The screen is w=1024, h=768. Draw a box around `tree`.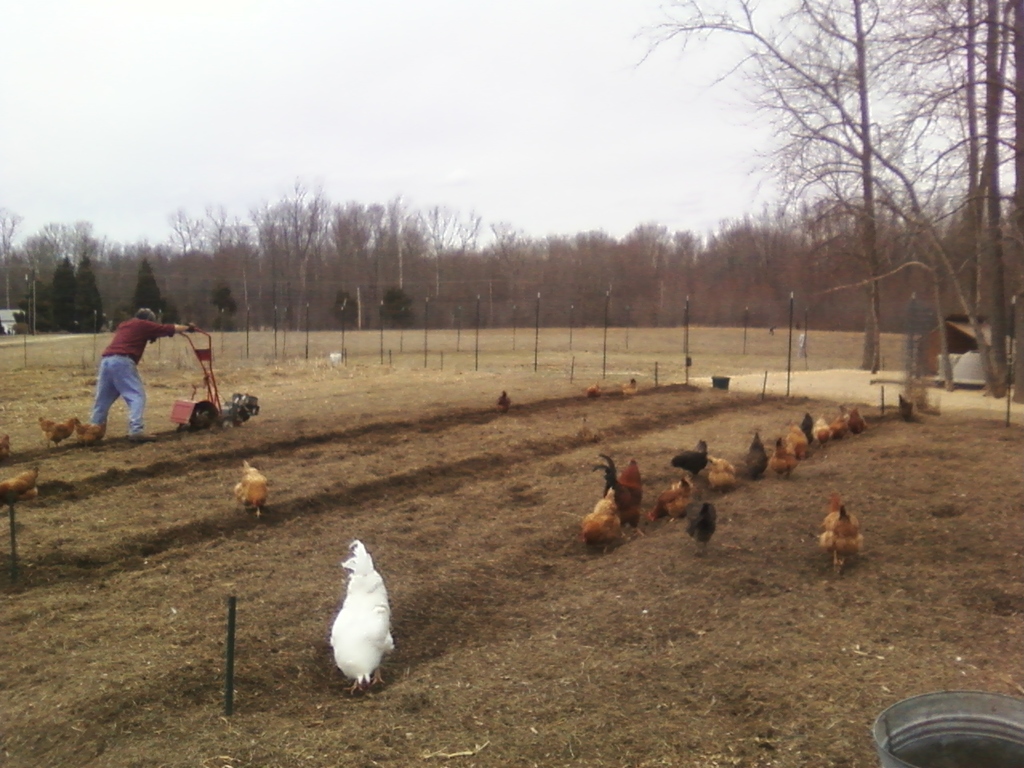
378, 286, 411, 330.
